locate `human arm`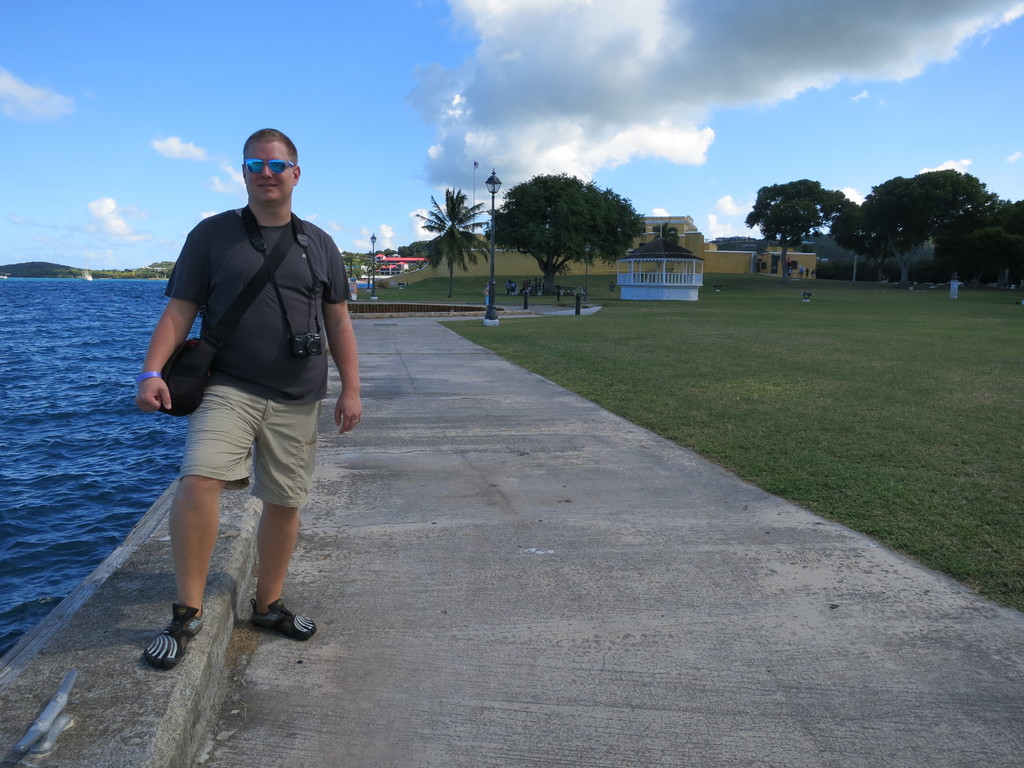
BBox(136, 223, 209, 413)
